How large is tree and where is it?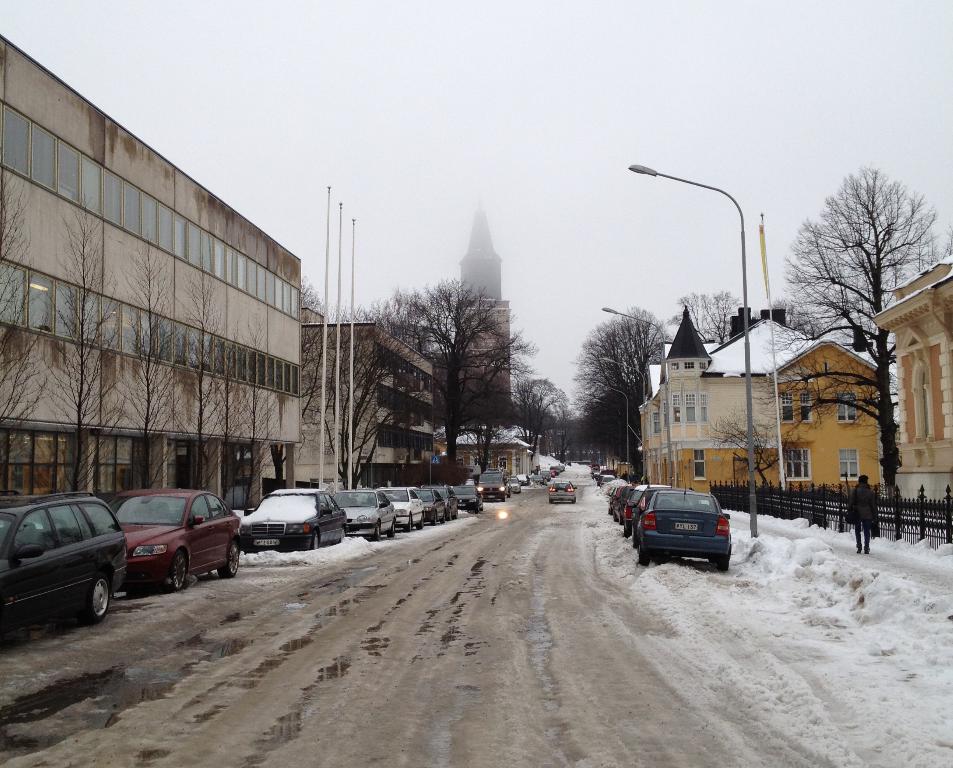
Bounding box: bbox(352, 274, 539, 473).
